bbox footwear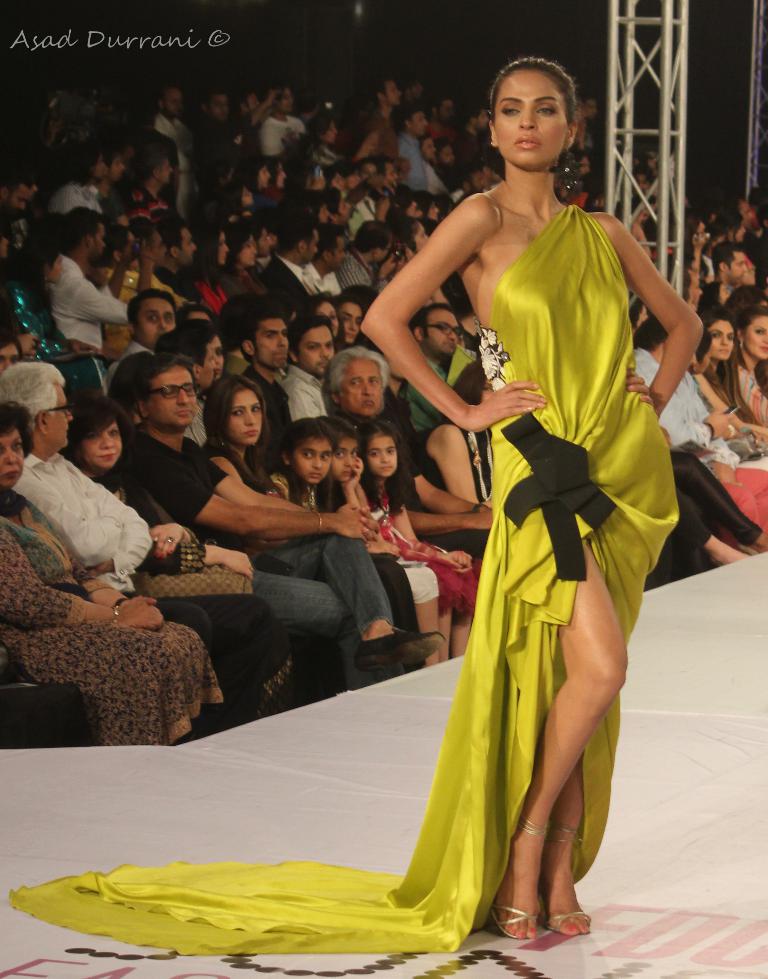
BBox(500, 819, 555, 943)
